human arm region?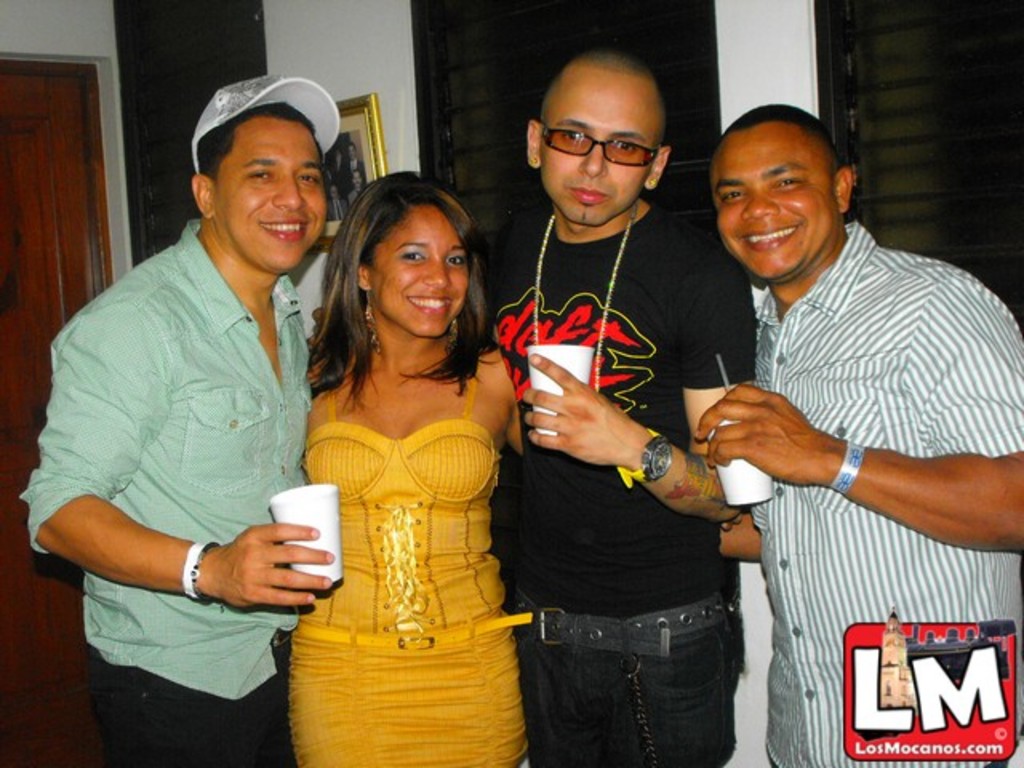
left=477, top=347, right=536, bottom=430
